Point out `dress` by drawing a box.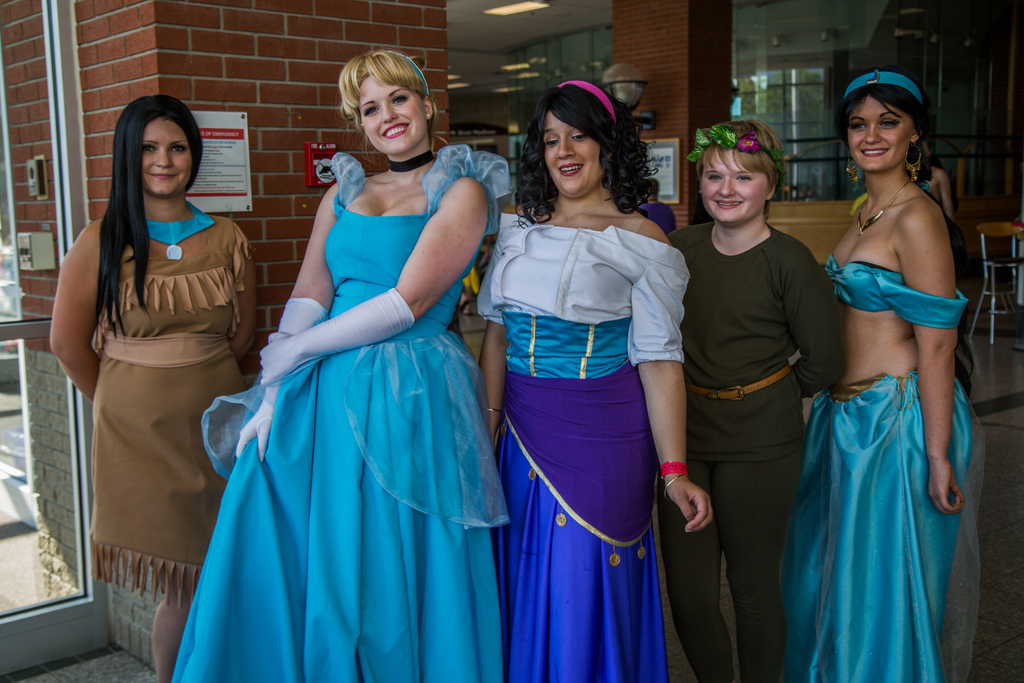
Rect(477, 213, 694, 682).
